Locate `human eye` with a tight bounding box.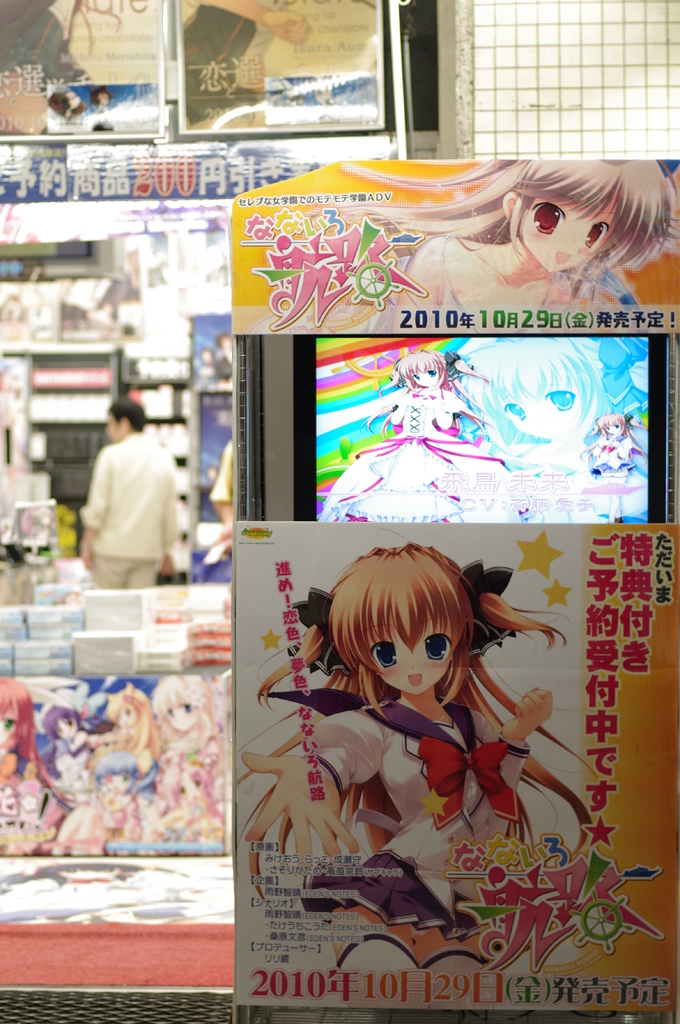
left=589, top=225, right=608, bottom=248.
